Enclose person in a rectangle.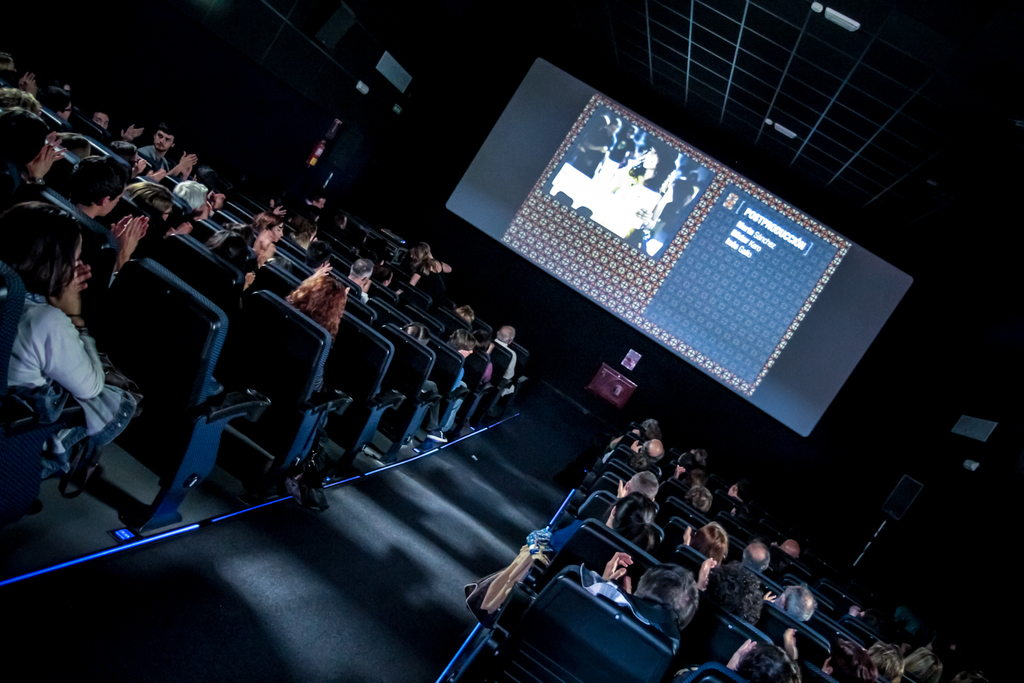
bbox=(138, 122, 195, 180).
